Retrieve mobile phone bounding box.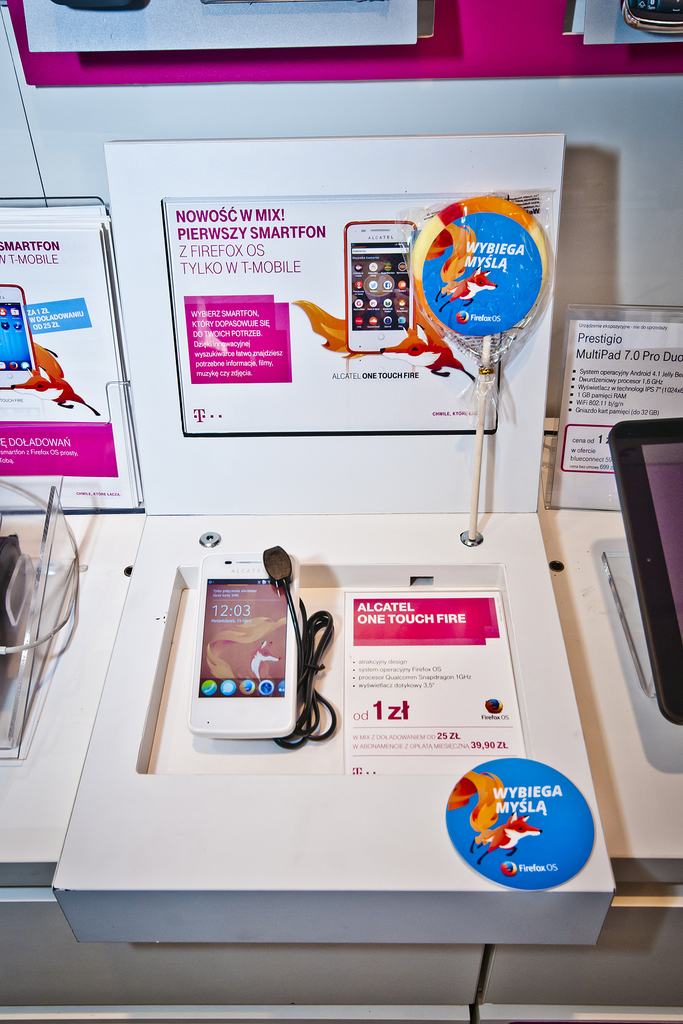
Bounding box: (x1=174, y1=557, x2=318, y2=753).
